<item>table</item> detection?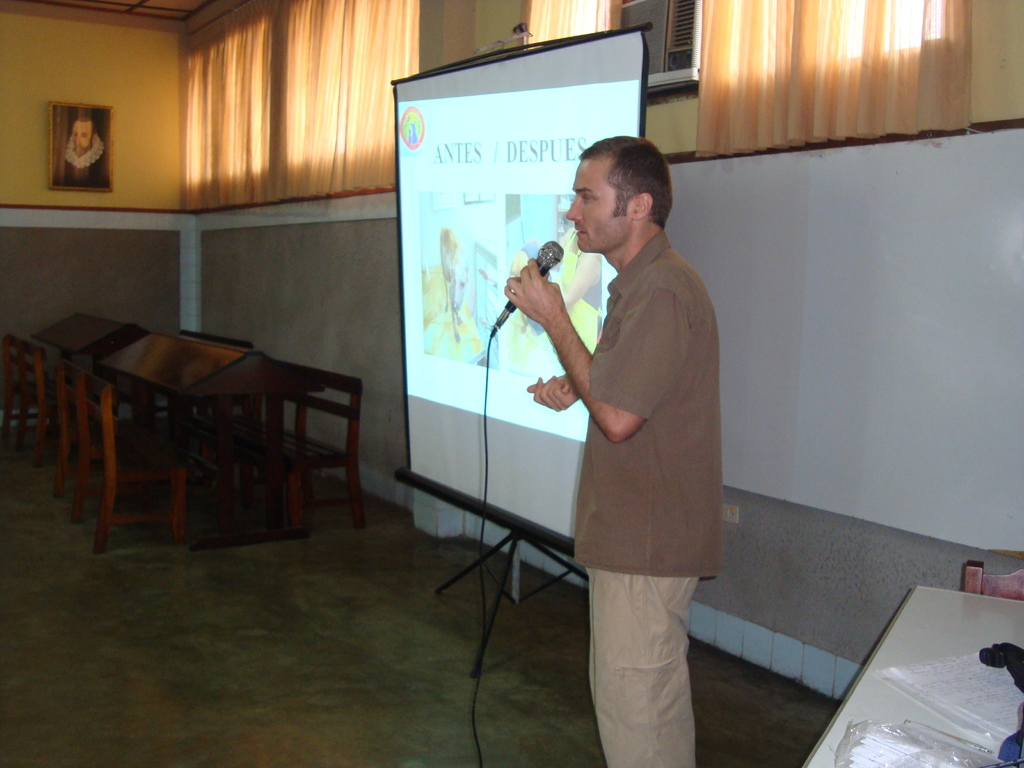
crop(38, 337, 374, 534)
